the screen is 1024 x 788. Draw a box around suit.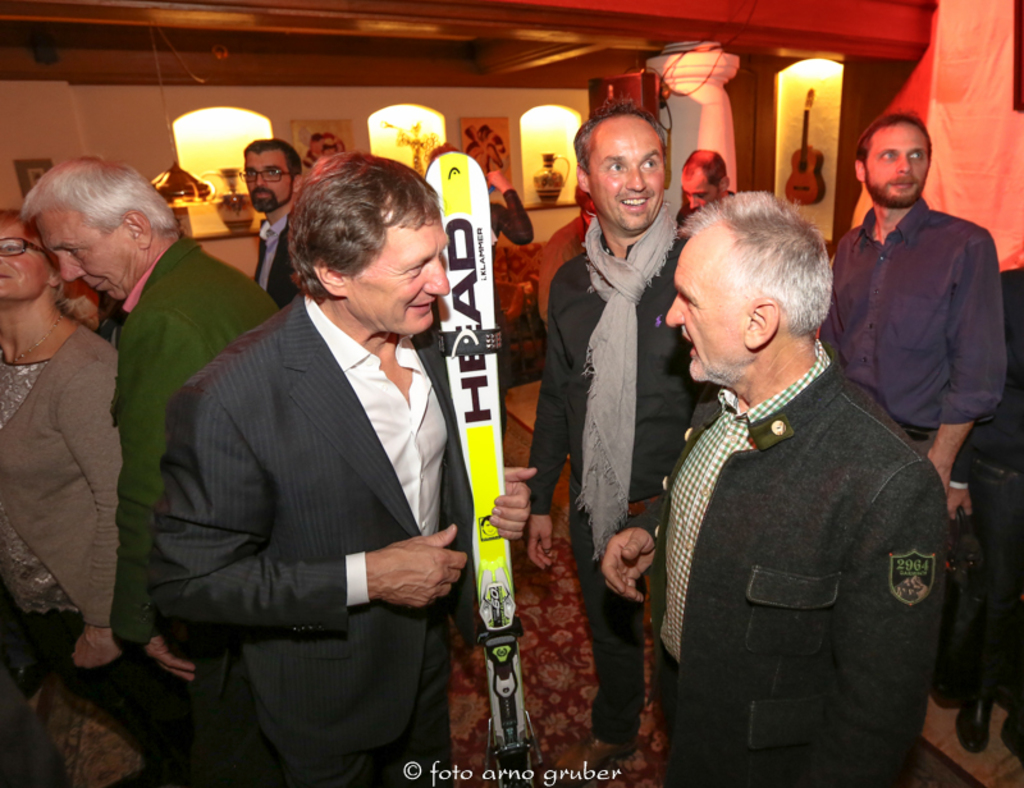
<box>252,215,302,311</box>.
